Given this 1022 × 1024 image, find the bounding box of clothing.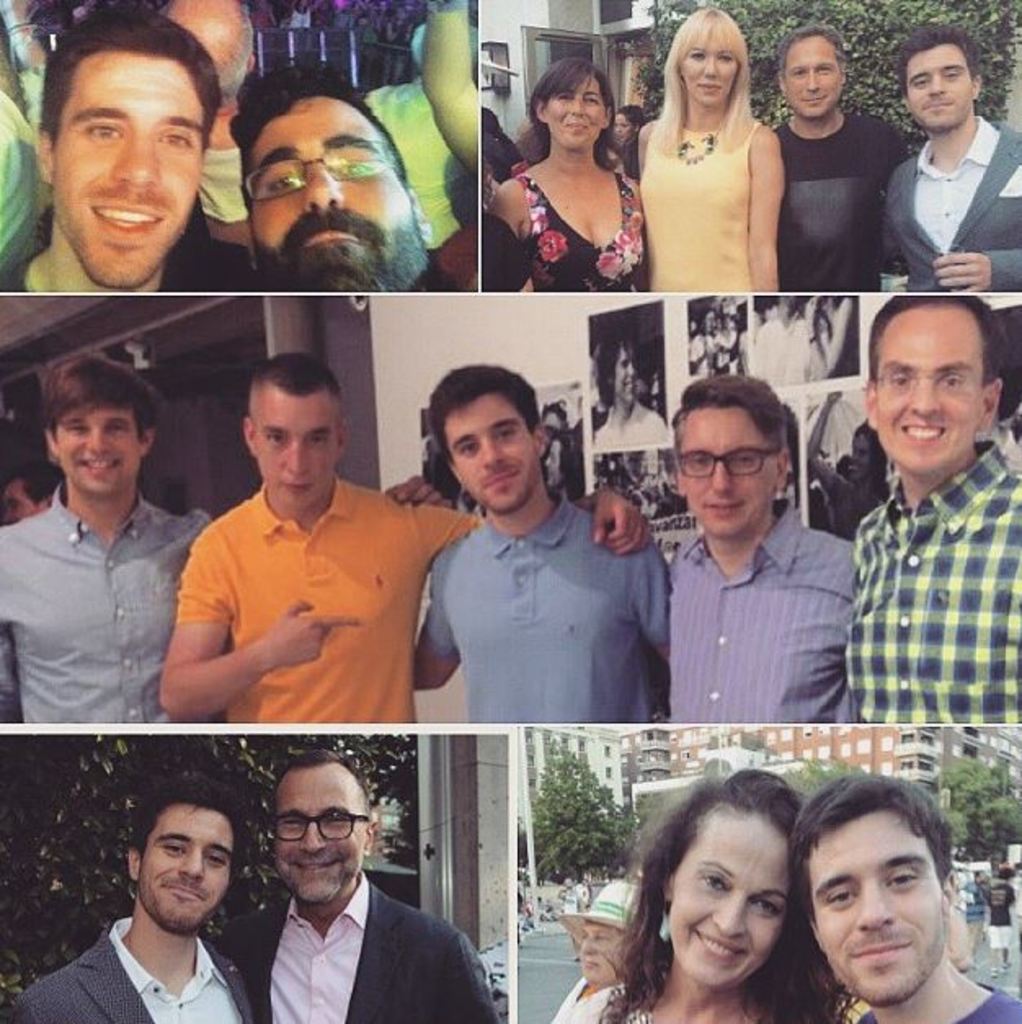
crop(0, 91, 42, 279).
